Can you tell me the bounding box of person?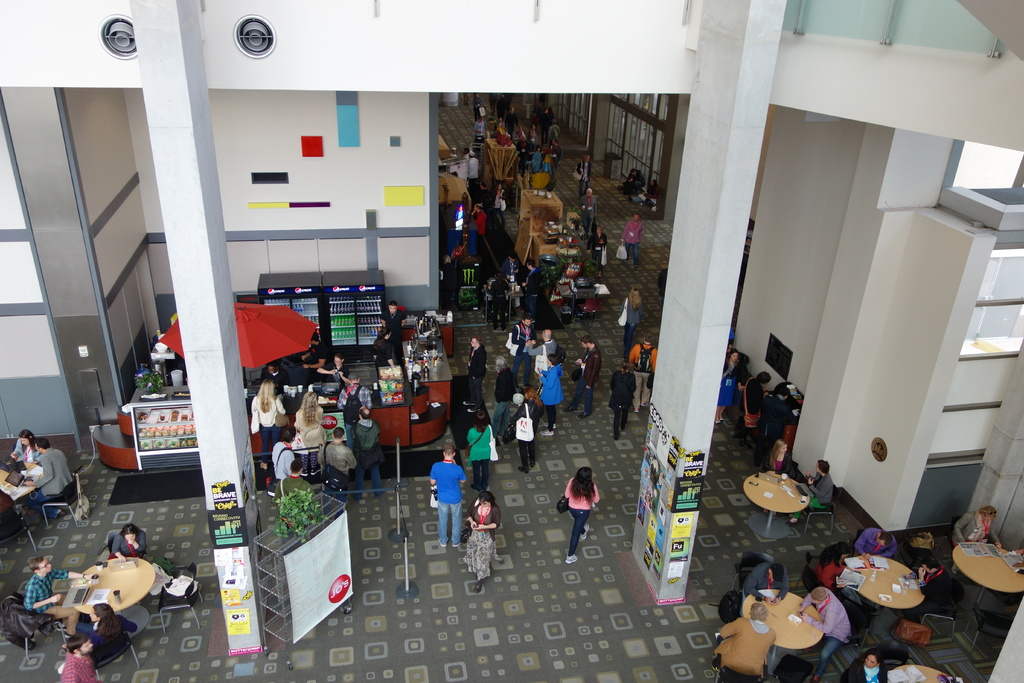
<box>58,630,97,682</box>.
